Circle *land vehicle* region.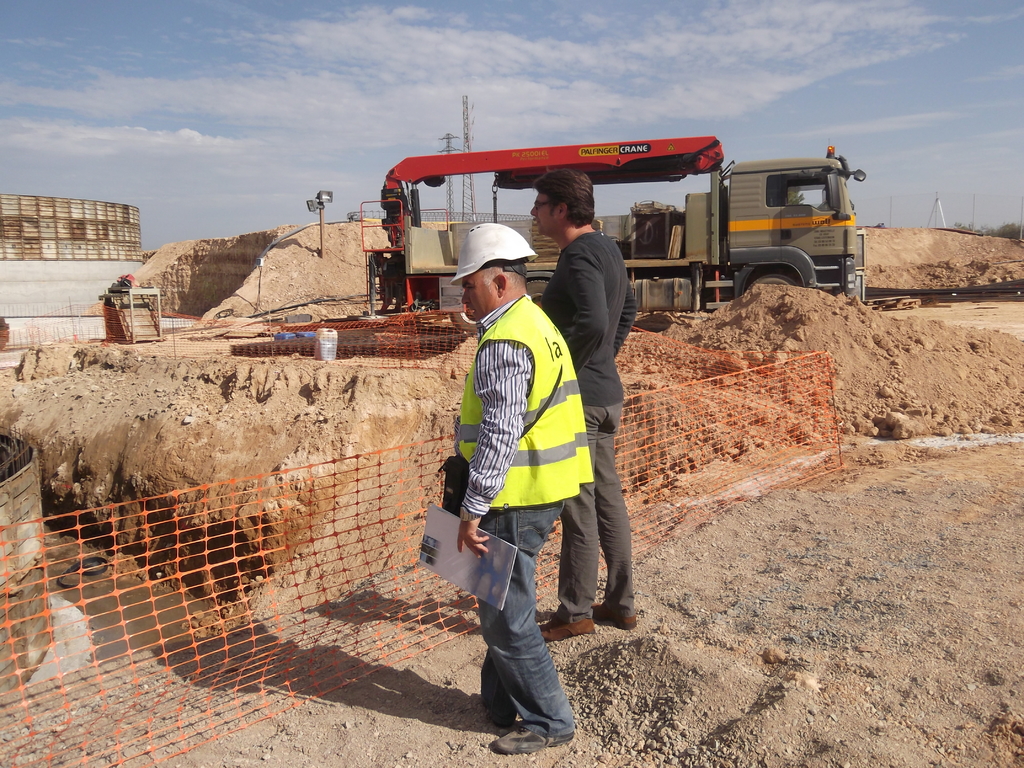
Region: 364:137:863:314.
